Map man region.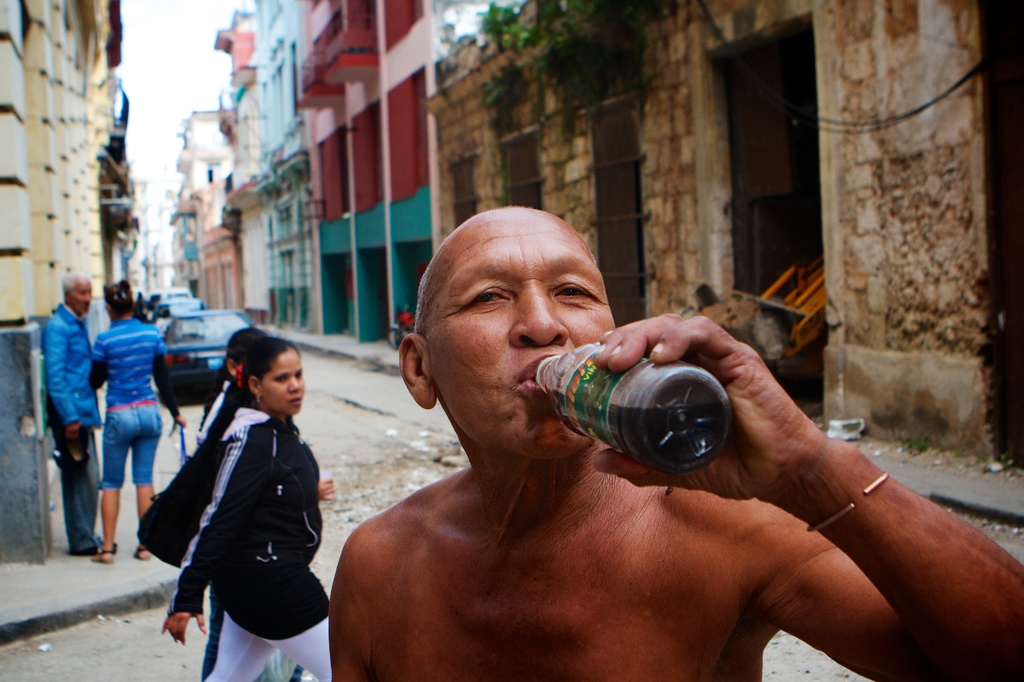
Mapped to 47,268,120,554.
